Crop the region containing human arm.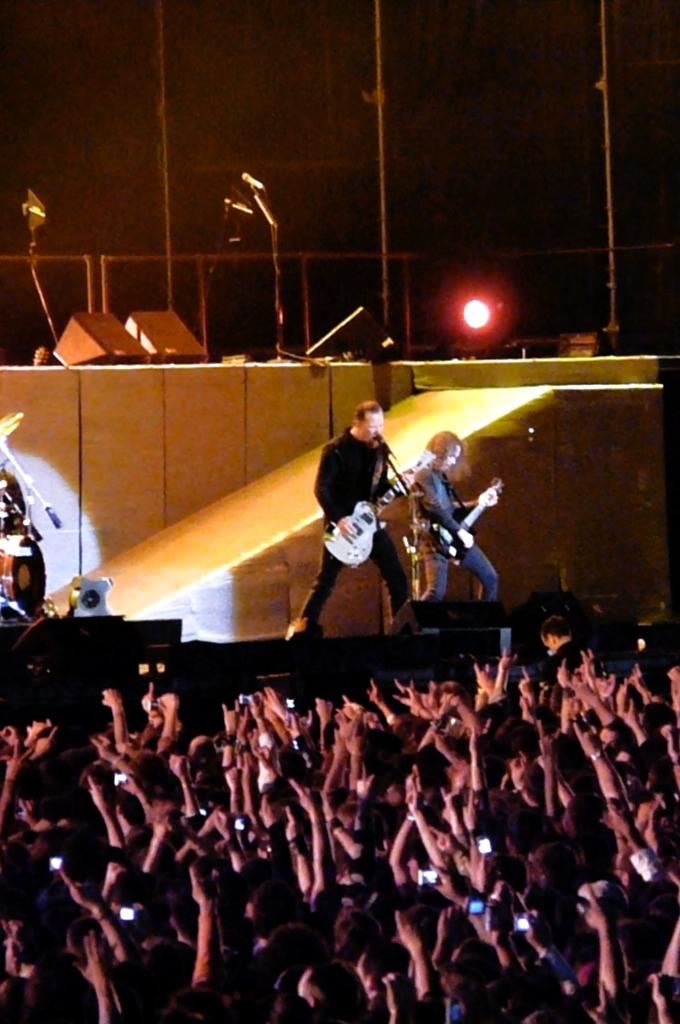
Crop region: 175:886:226:1012.
